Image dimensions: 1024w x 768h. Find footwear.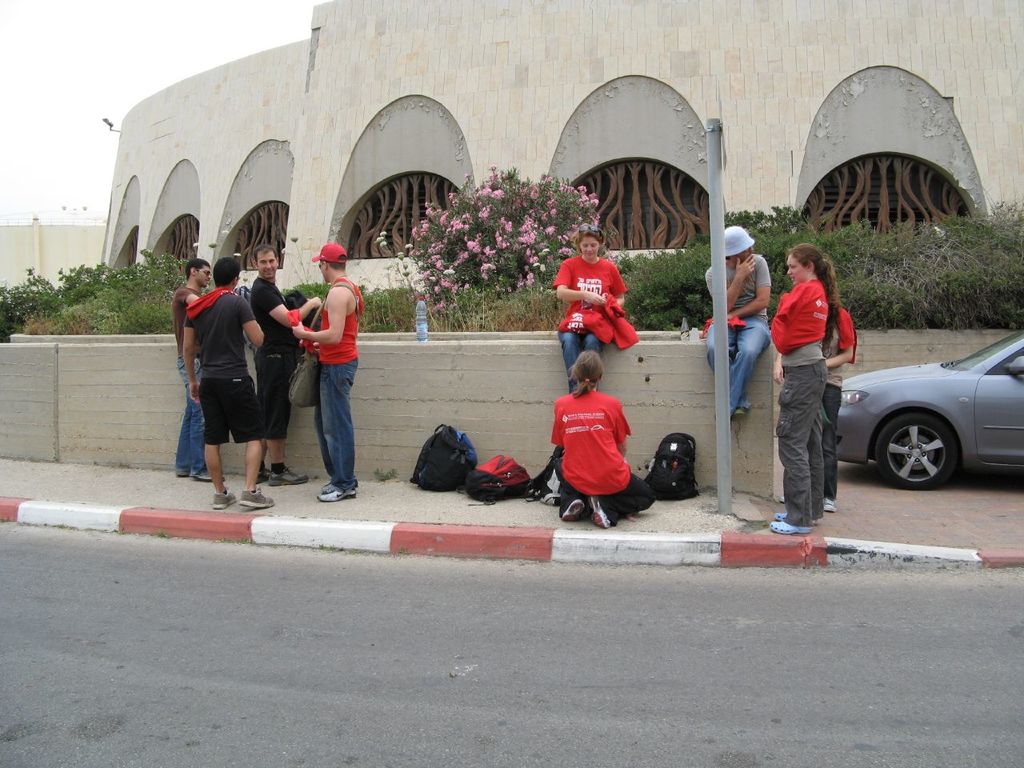
[589, 495, 605, 527].
